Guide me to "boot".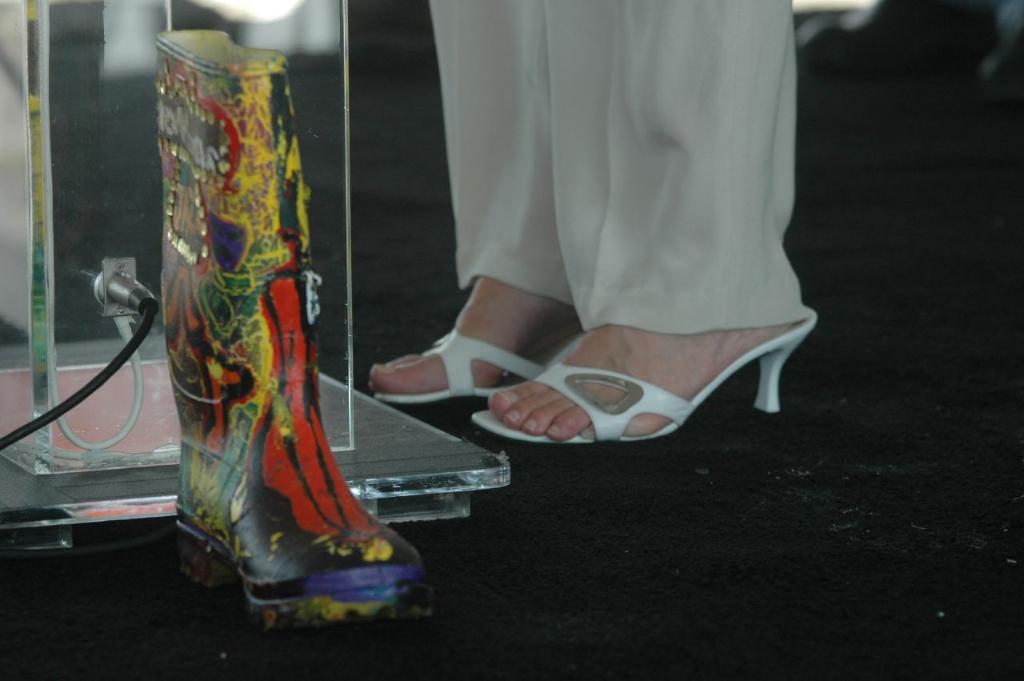
Guidance: [144,0,373,667].
